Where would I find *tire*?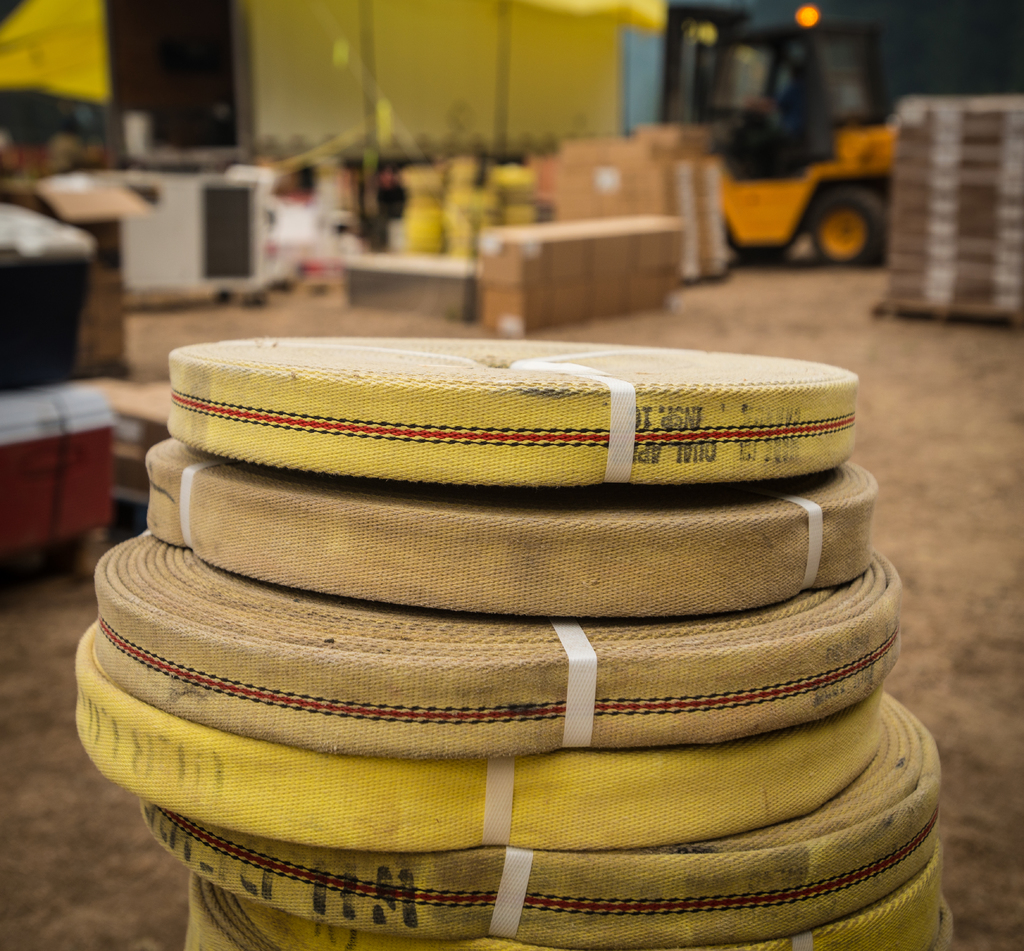
At x1=800 y1=184 x2=891 y2=275.
